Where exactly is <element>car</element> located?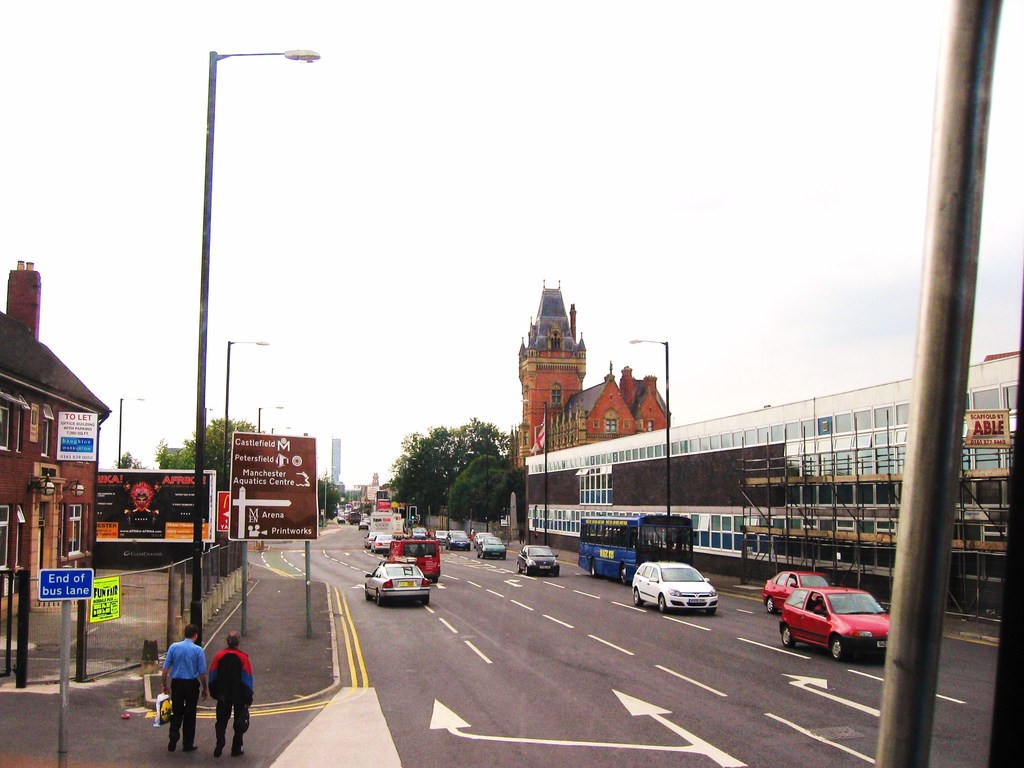
Its bounding box is 517, 543, 559, 578.
